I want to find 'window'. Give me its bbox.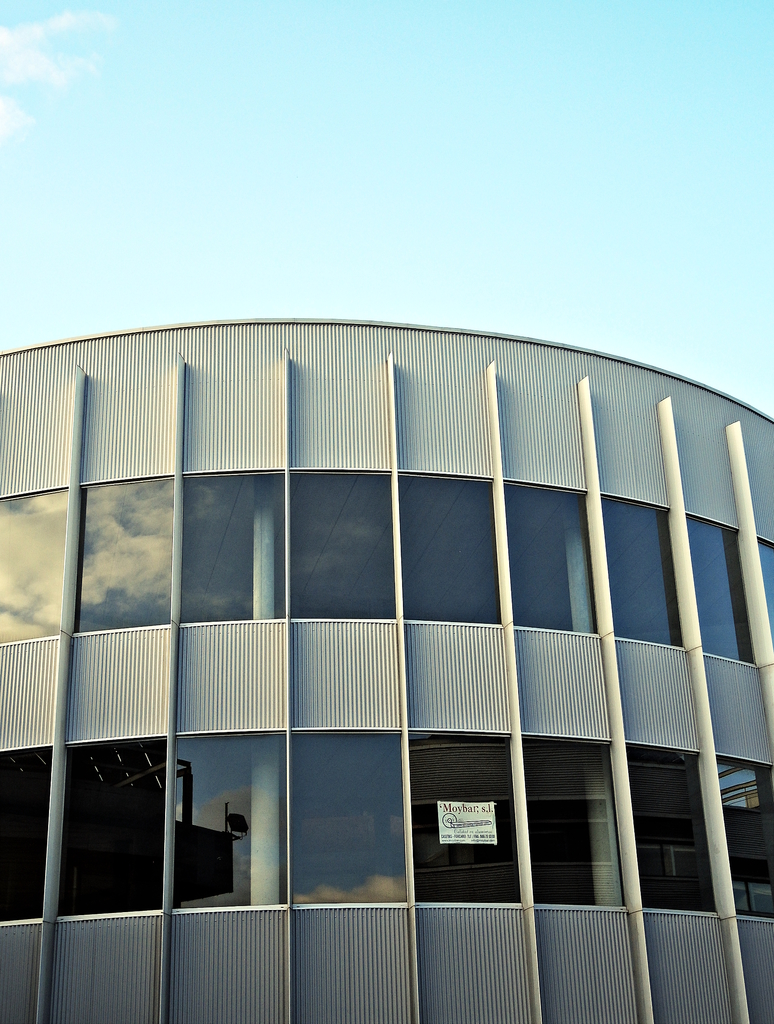
x1=409, y1=724, x2=522, y2=913.
